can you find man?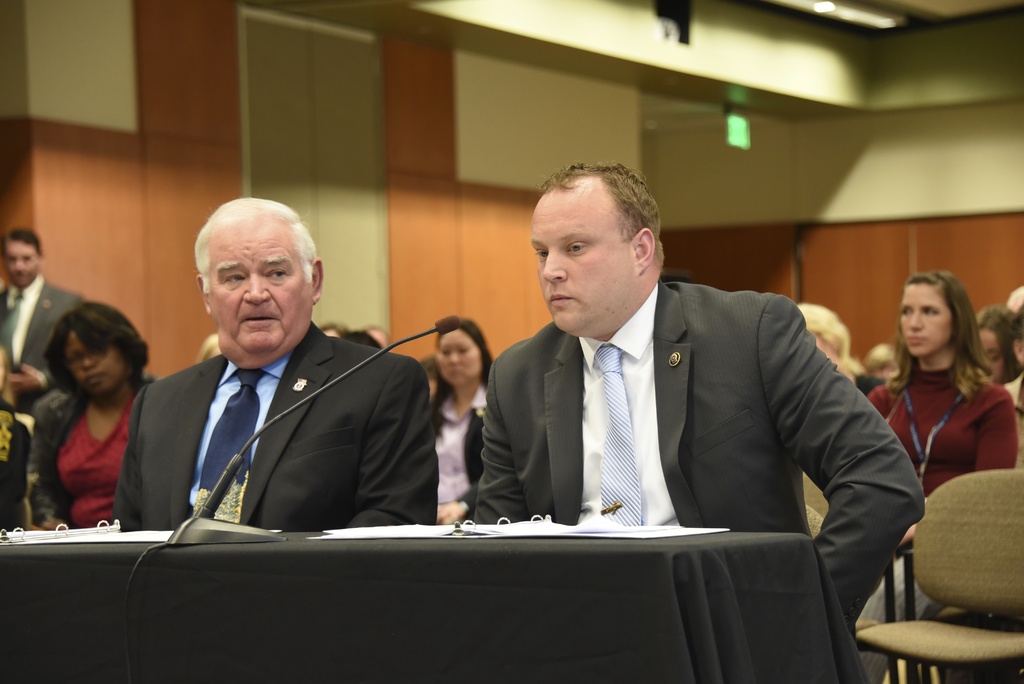
Yes, bounding box: locate(0, 222, 89, 412).
